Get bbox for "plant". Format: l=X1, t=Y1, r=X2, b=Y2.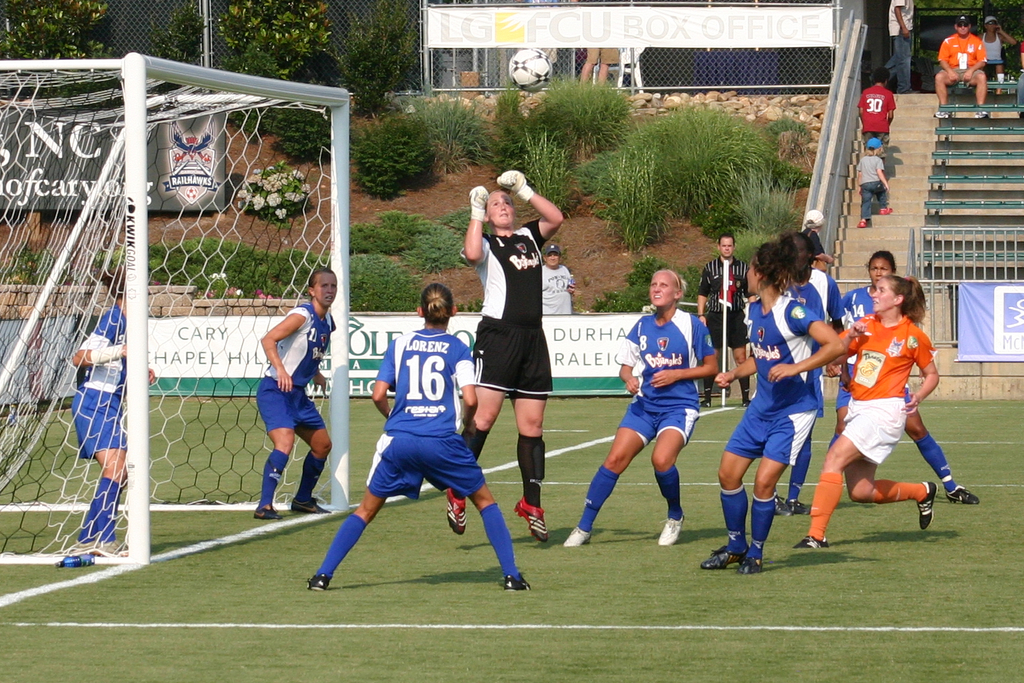
l=594, t=255, r=664, b=316.
